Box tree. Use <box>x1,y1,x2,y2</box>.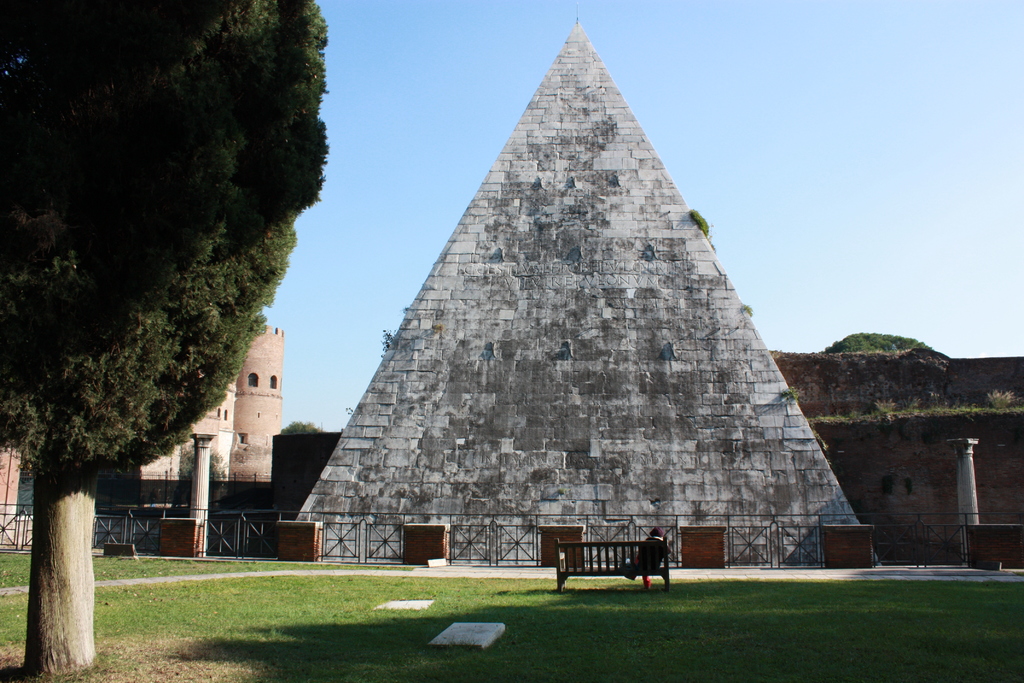
<box>282,420,328,432</box>.
